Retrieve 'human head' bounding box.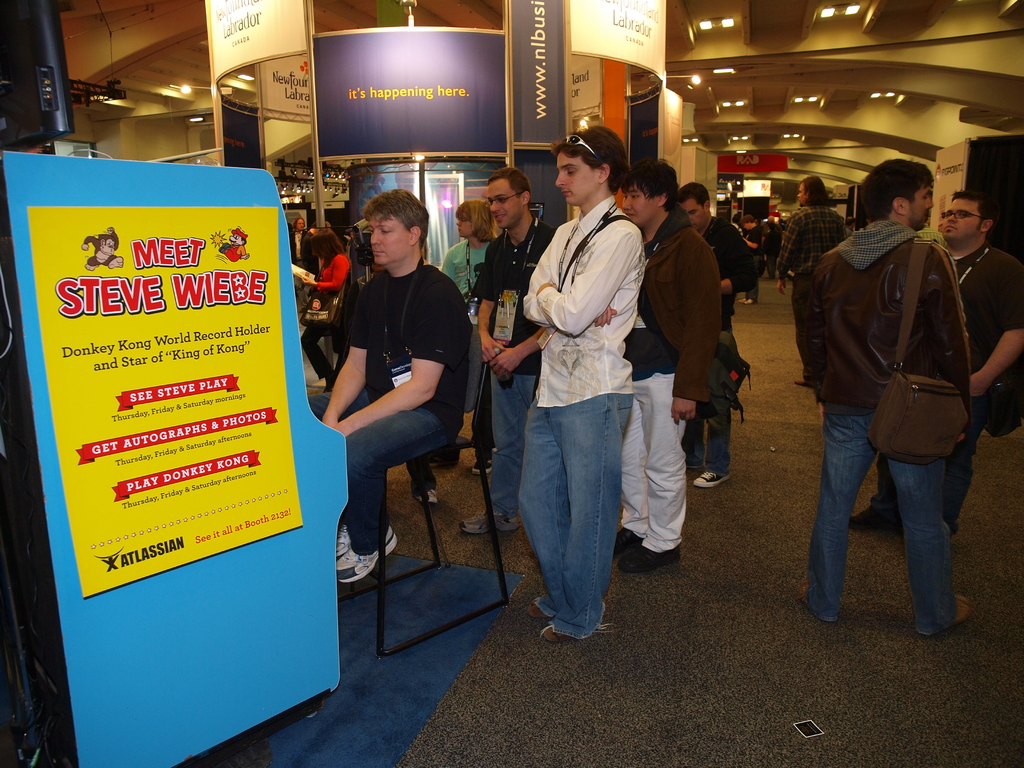
Bounding box: rect(485, 166, 531, 230).
